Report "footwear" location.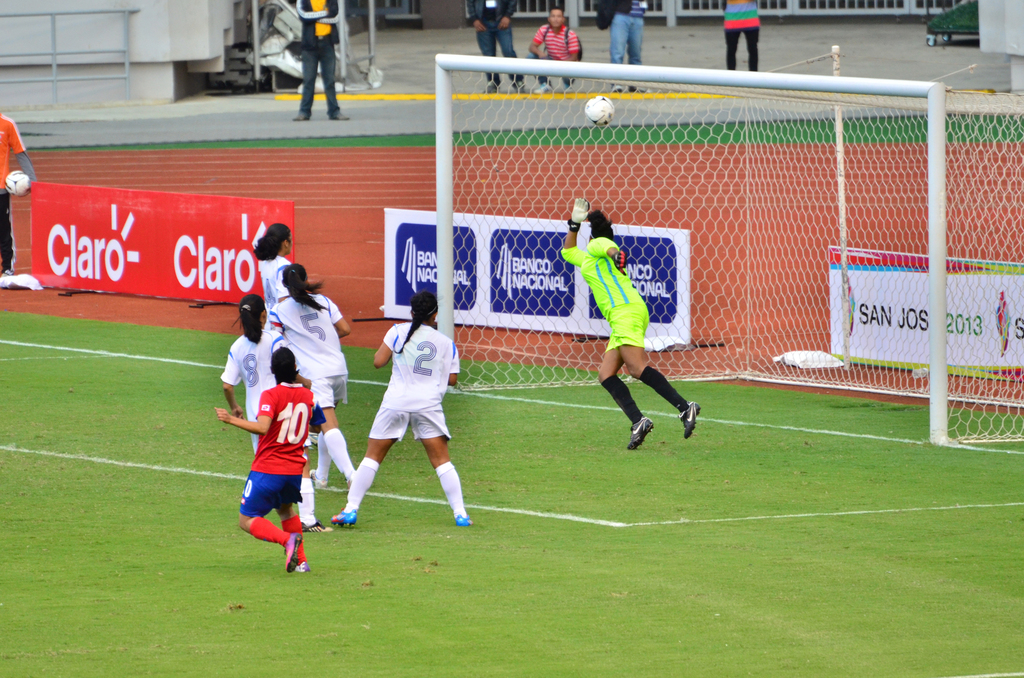
Report: {"left": 329, "top": 513, "right": 356, "bottom": 531}.
